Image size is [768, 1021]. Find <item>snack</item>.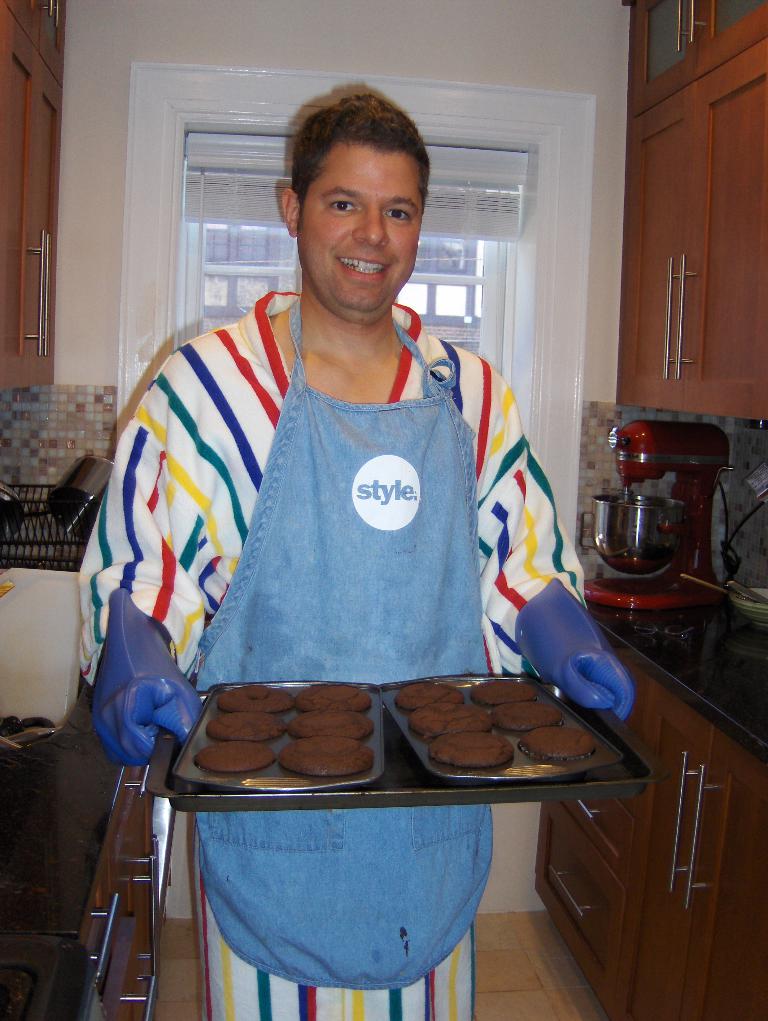
detection(207, 711, 287, 741).
